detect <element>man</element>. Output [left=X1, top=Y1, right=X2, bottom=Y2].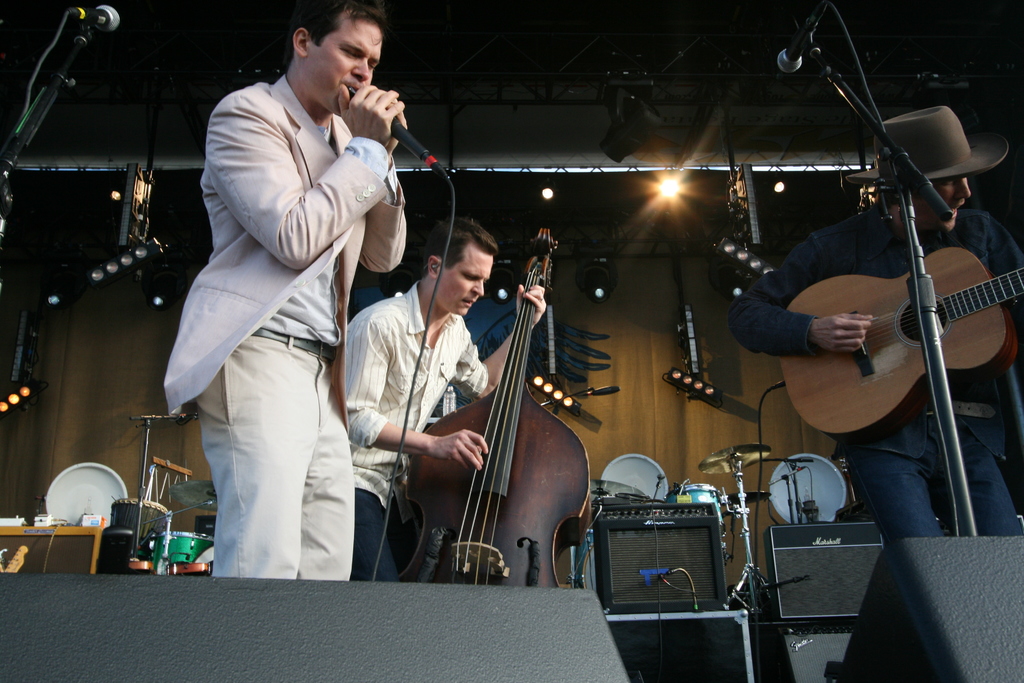
[left=339, top=213, right=550, bottom=591].
